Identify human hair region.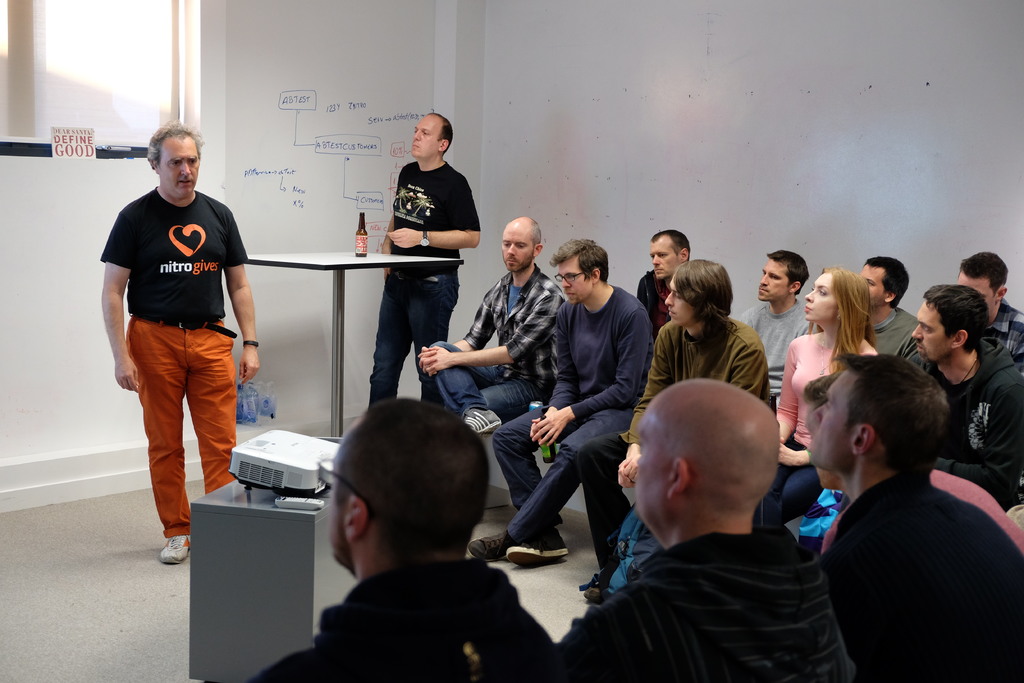
Region: 154,119,204,158.
